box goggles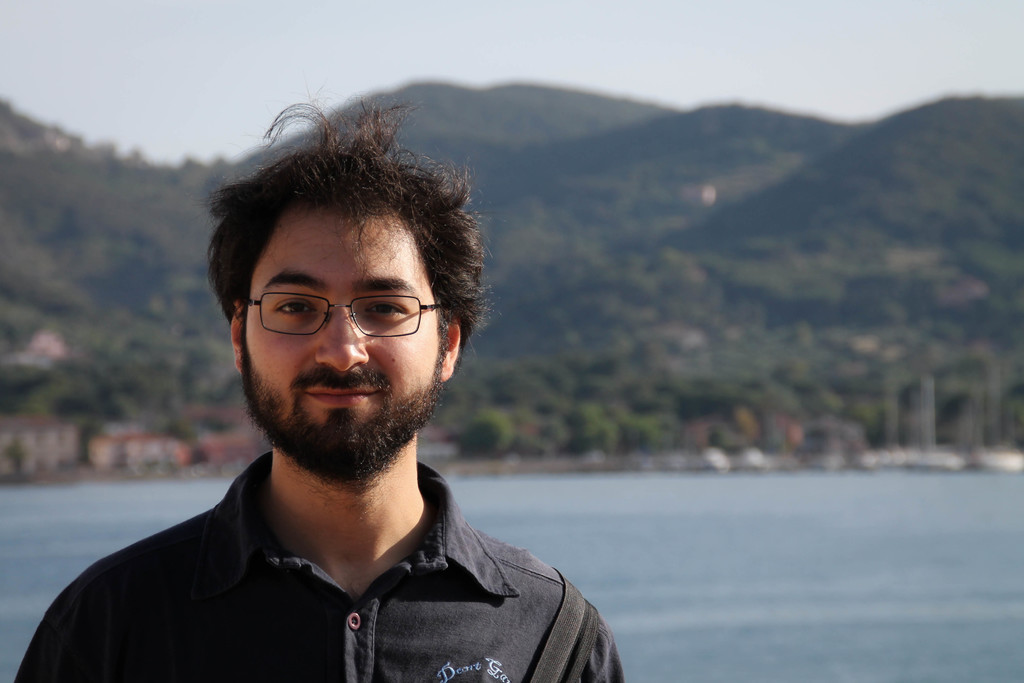
(237,288,449,337)
